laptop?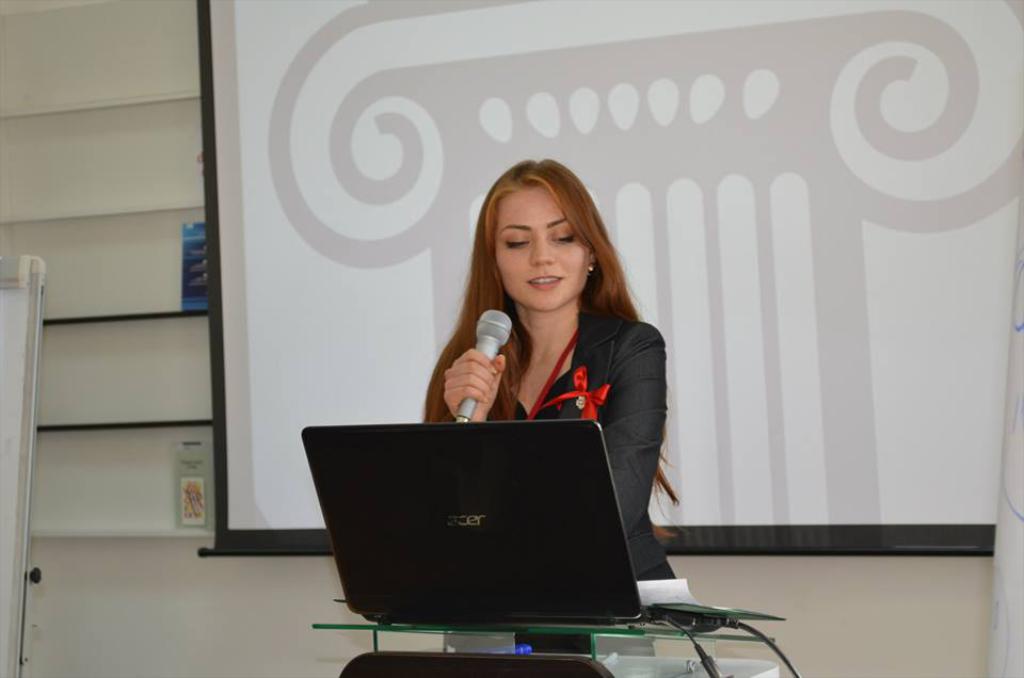
bbox=[299, 423, 739, 630]
